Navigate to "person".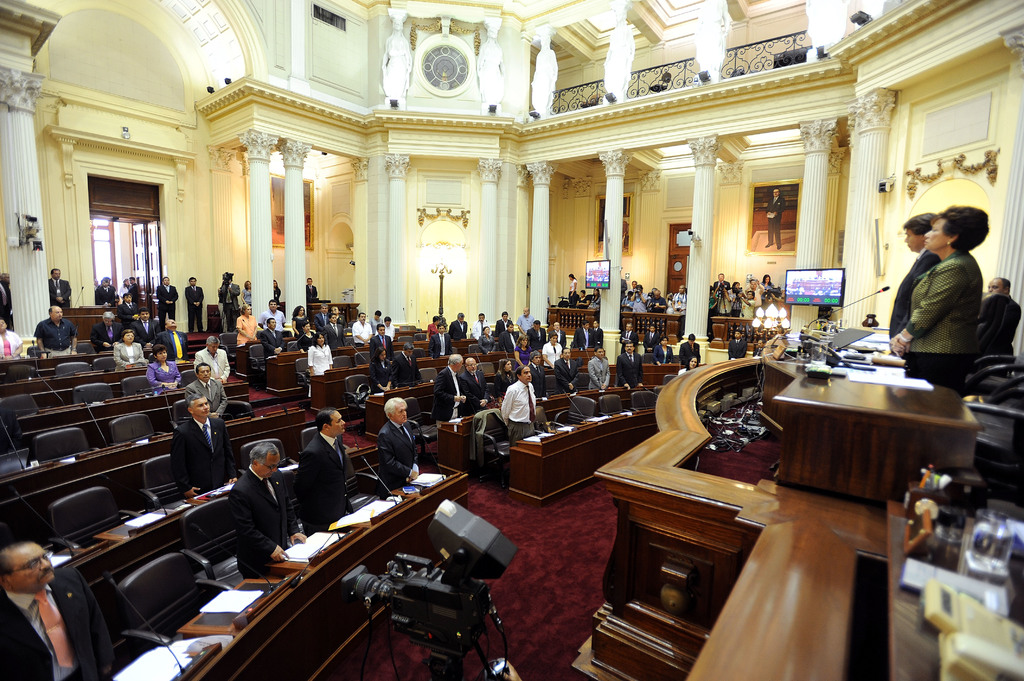
Navigation target: detection(569, 273, 578, 309).
